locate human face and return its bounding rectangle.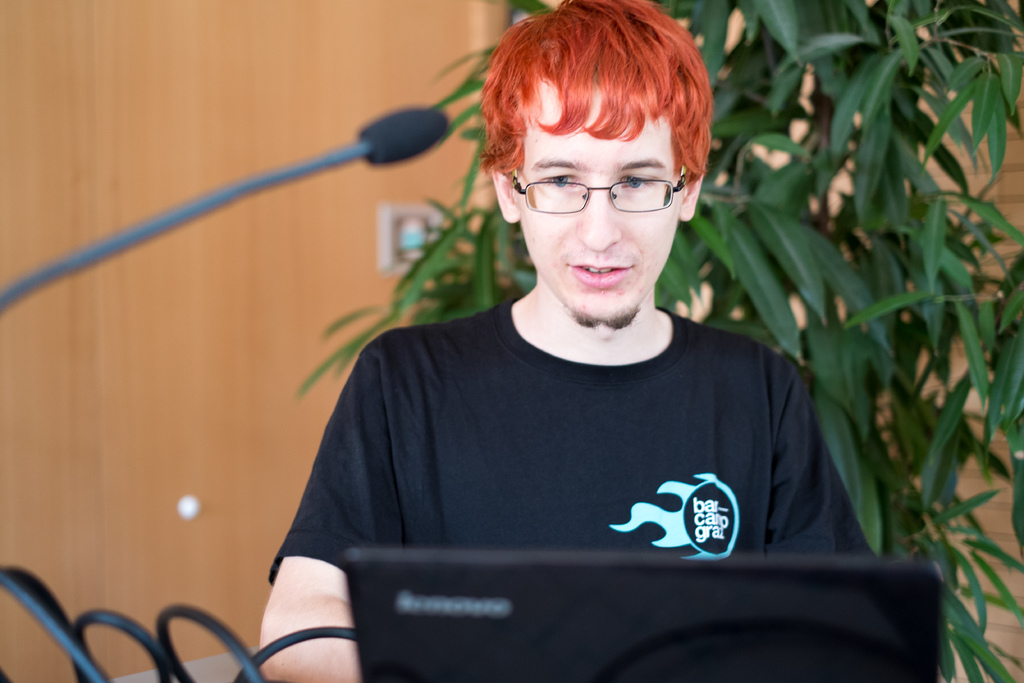
bbox=(516, 83, 685, 340).
